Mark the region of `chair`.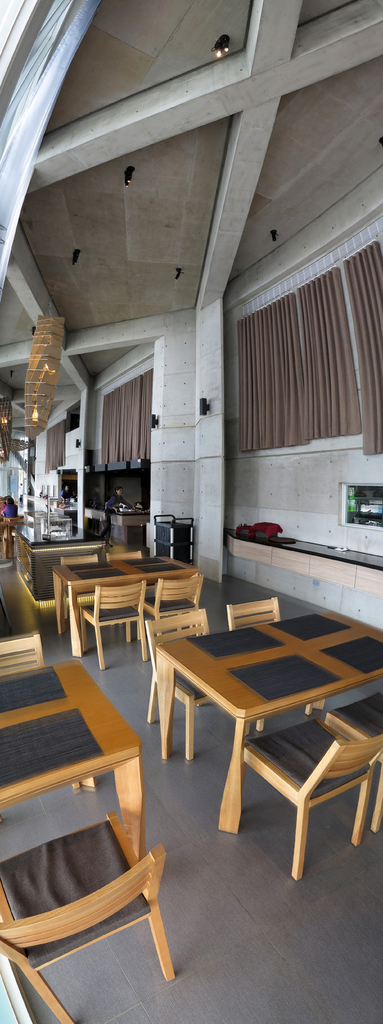
Region: box(0, 807, 174, 1022).
